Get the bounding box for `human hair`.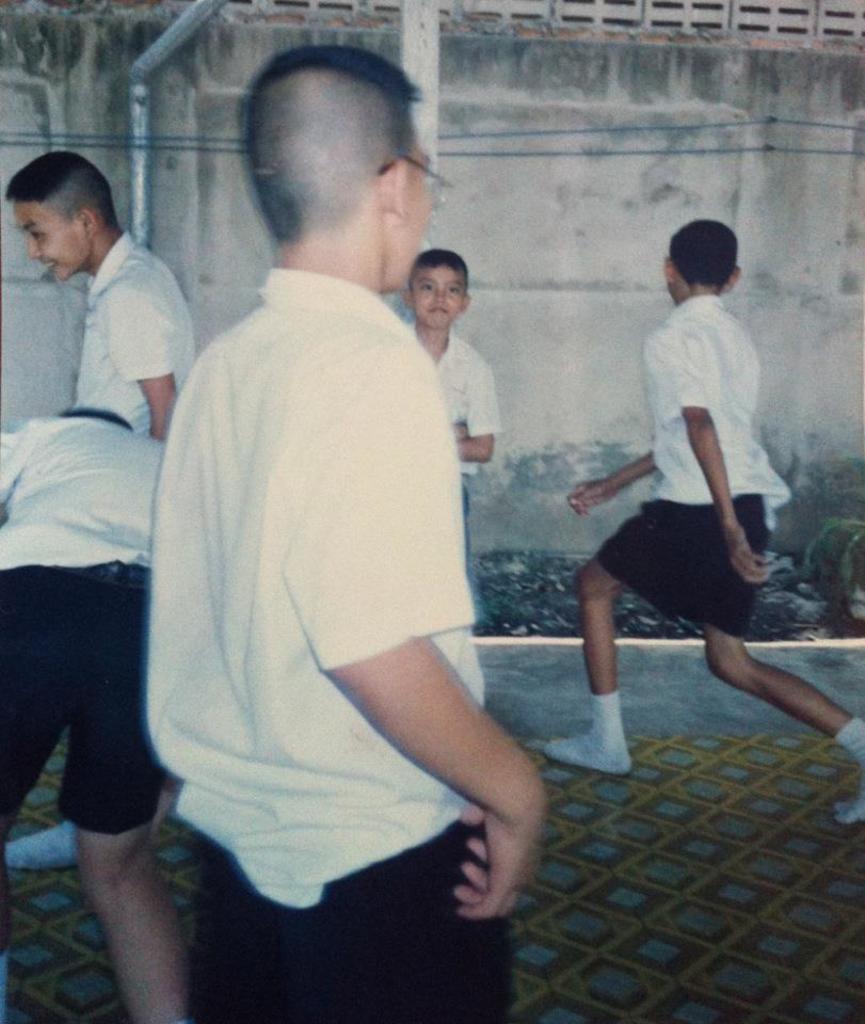
(220, 42, 435, 244).
